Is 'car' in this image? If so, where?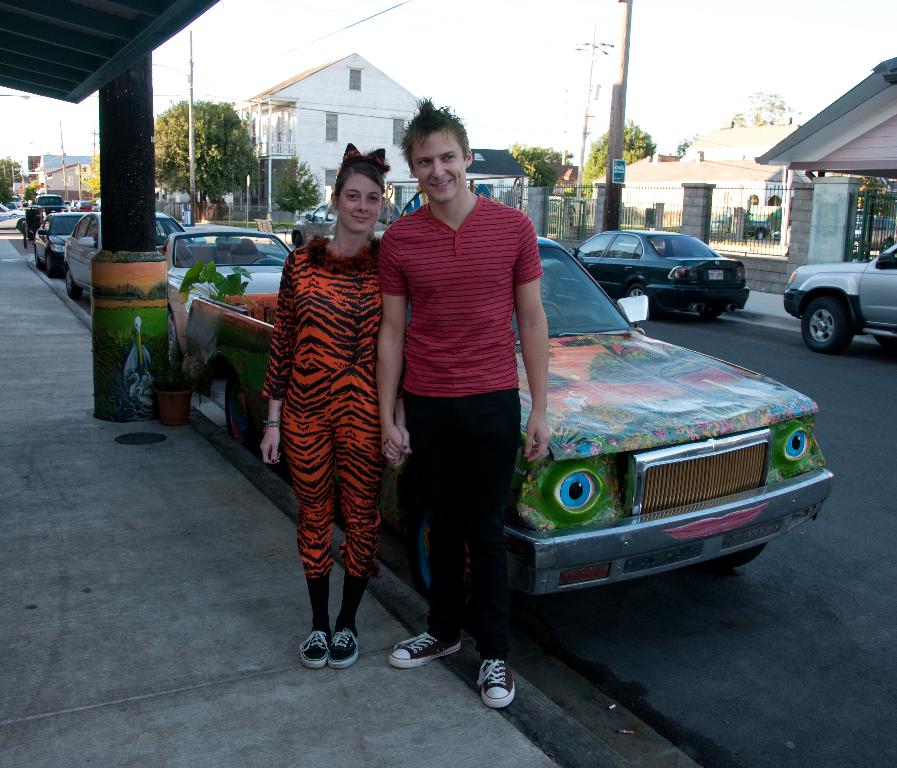
Yes, at Rect(292, 202, 402, 248).
